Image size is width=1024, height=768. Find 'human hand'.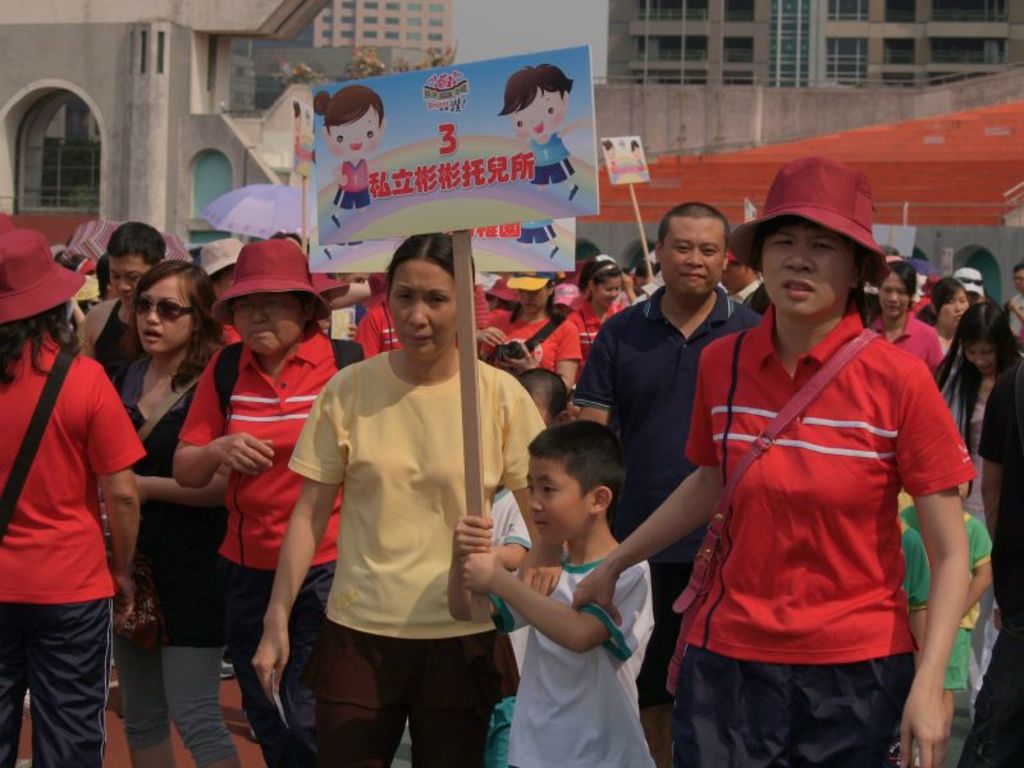
<bbox>518, 548, 563, 595</bbox>.
